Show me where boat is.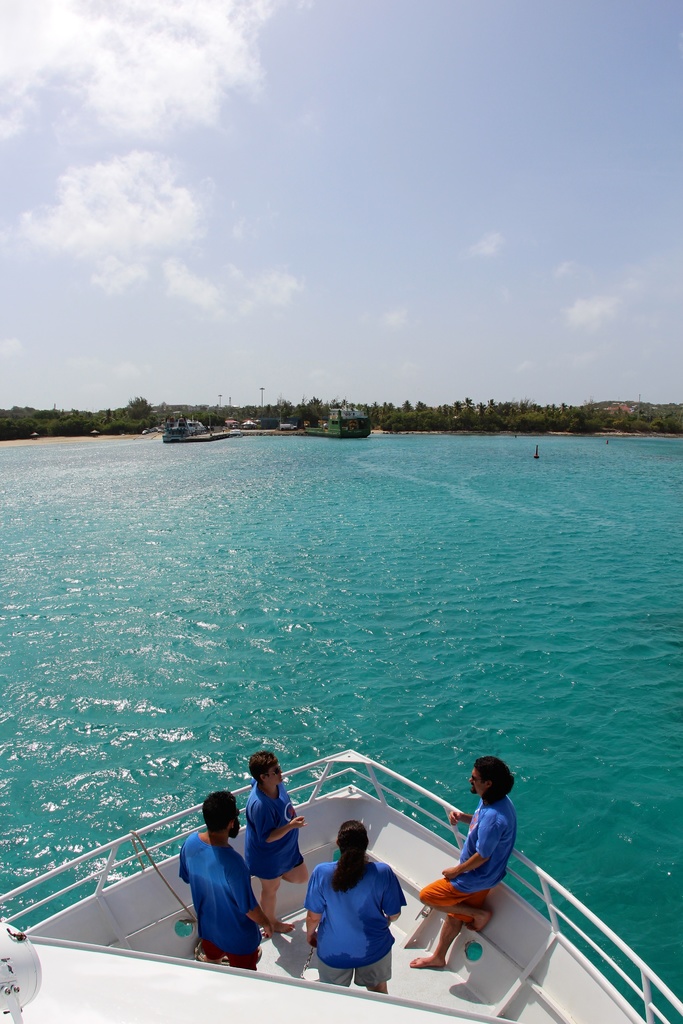
boat is at (171, 413, 202, 437).
